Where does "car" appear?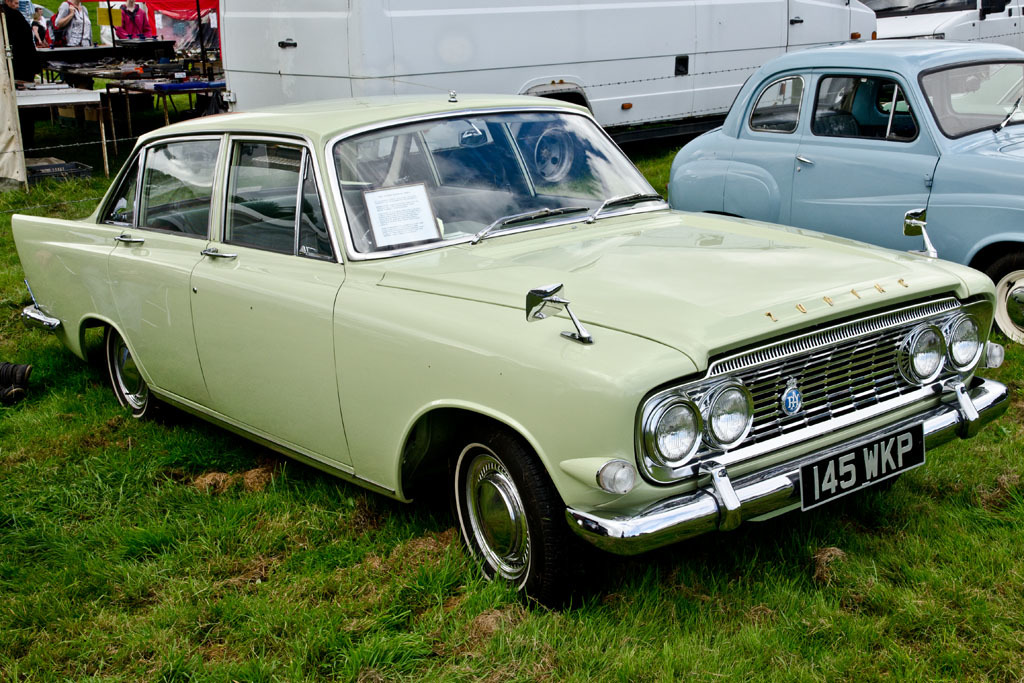
Appears at locate(50, 94, 996, 607).
